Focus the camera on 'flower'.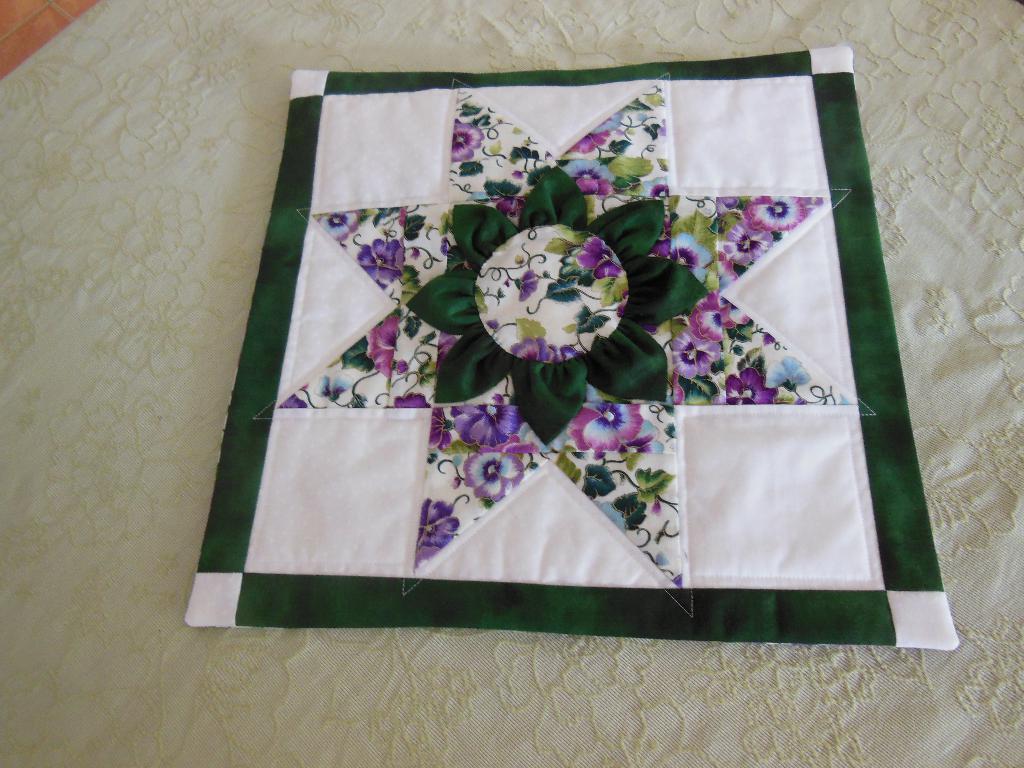
Focus region: 574/177/612/198.
